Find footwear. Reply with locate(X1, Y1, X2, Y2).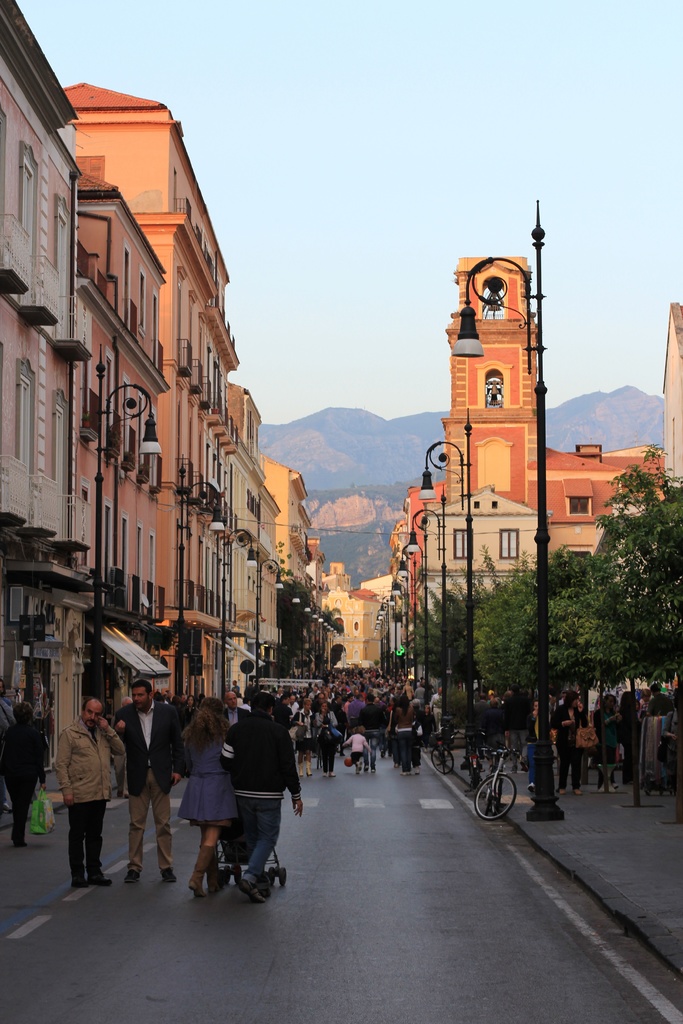
locate(122, 863, 136, 881).
